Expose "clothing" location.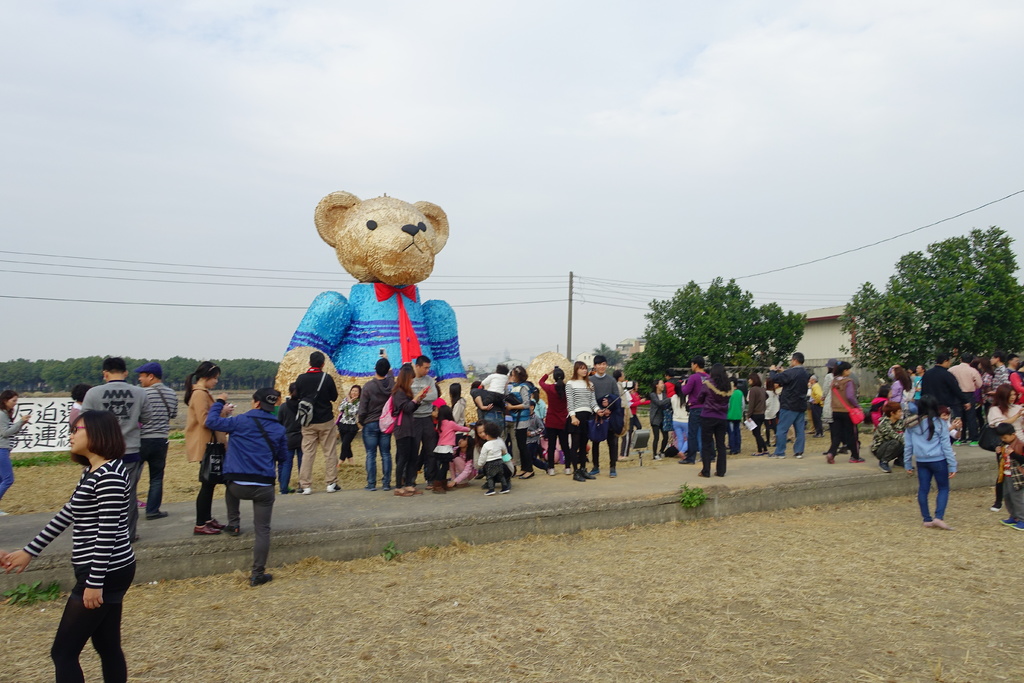
Exposed at <region>277, 397, 306, 489</region>.
